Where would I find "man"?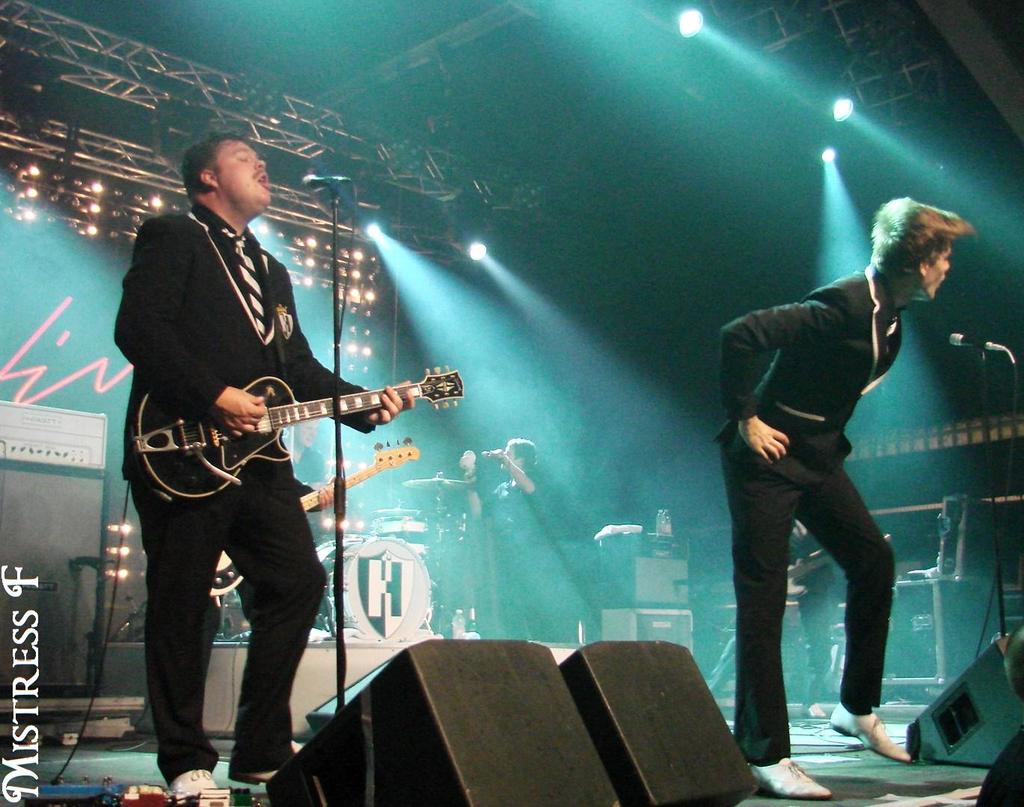
At (left=112, top=132, right=415, bottom=789).
